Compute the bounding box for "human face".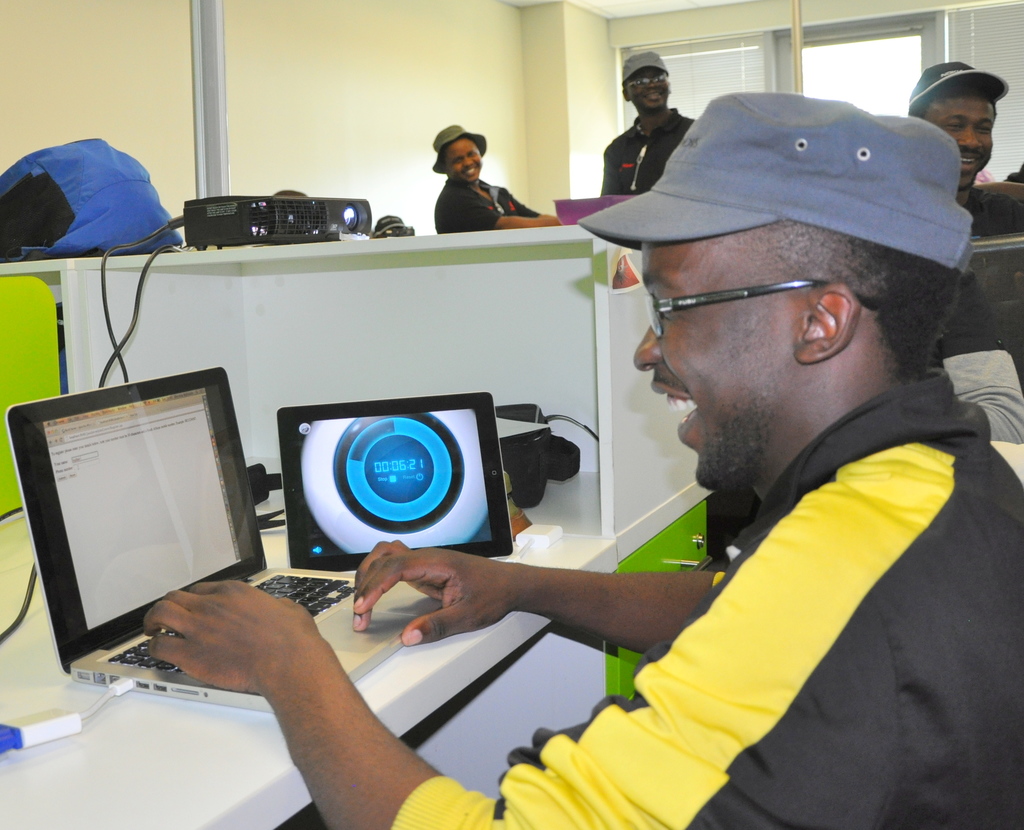
[633, 239, 780, 487].
